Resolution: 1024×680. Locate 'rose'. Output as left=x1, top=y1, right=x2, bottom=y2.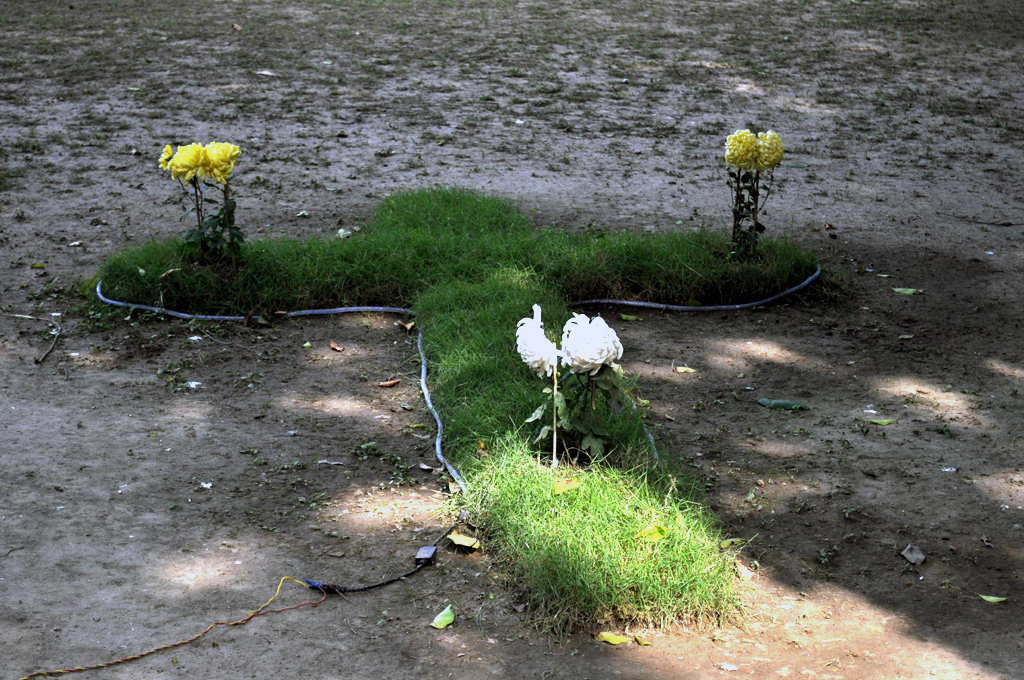
left=726, top=151, right=755, bottom=174.
